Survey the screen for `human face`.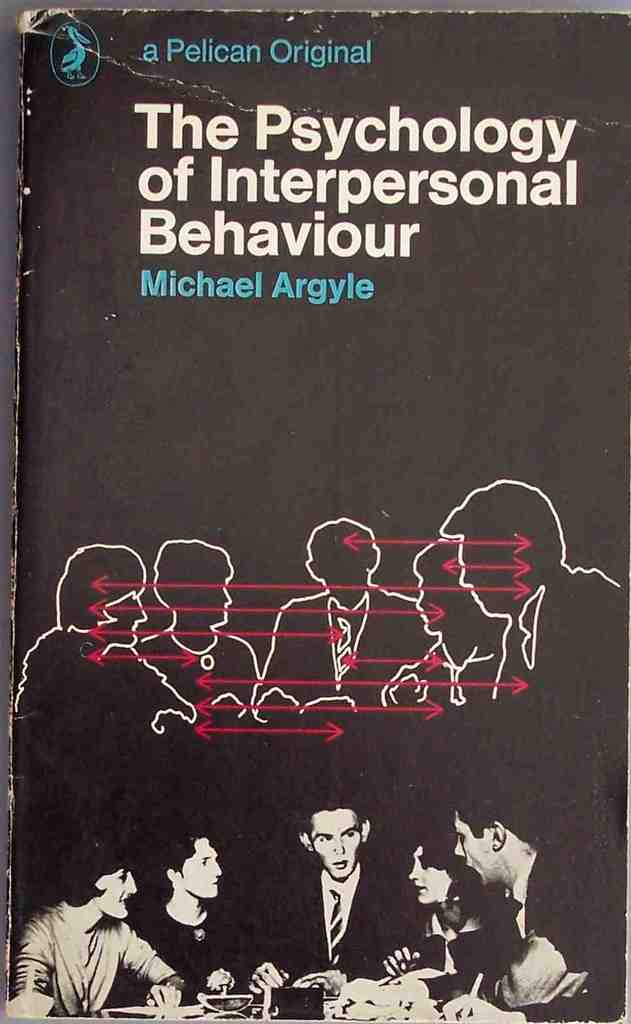
Survey found: detection(309, 811, 363, 878).
